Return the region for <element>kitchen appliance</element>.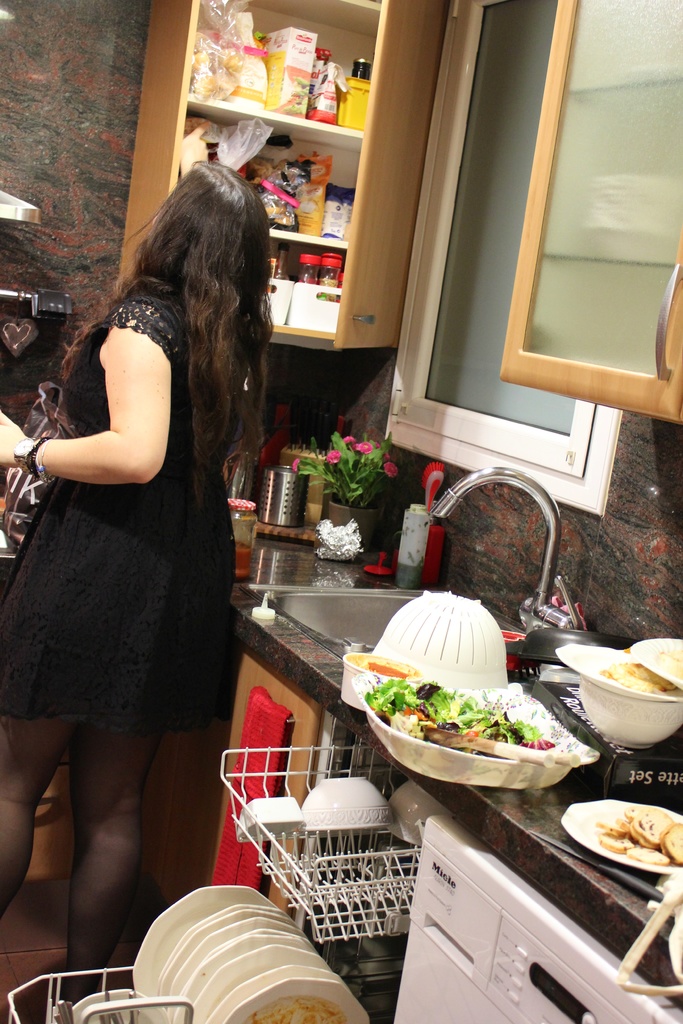
box=[259, 467, 312, 519].
